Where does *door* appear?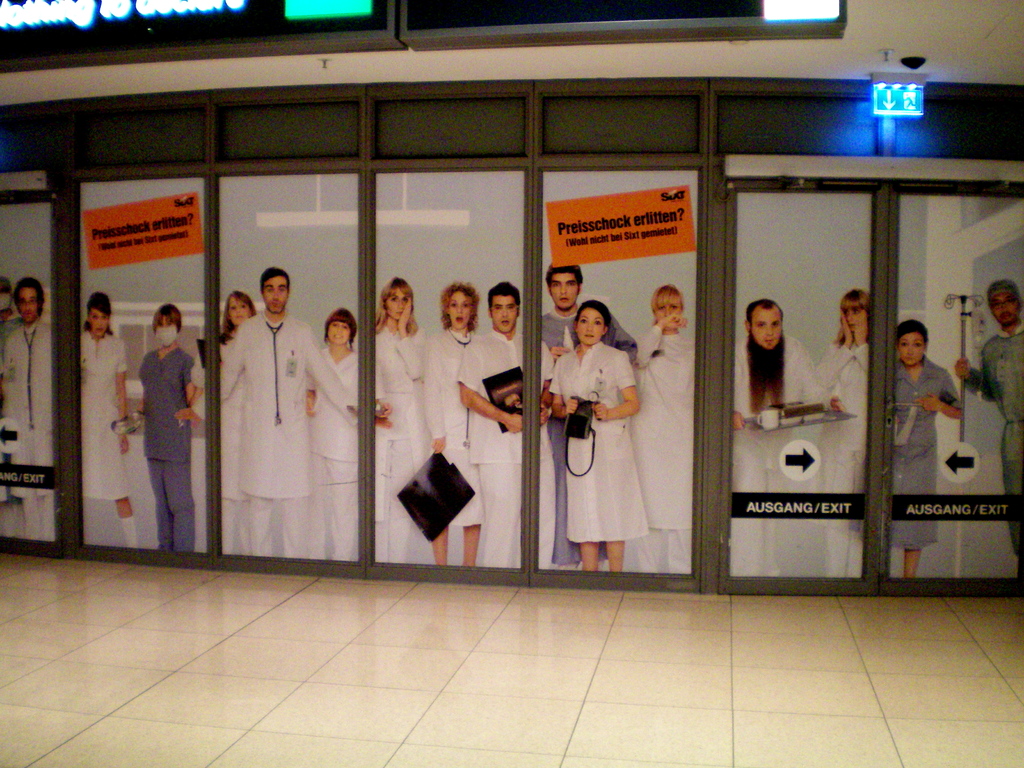
Appears at [148,45,947,608].
